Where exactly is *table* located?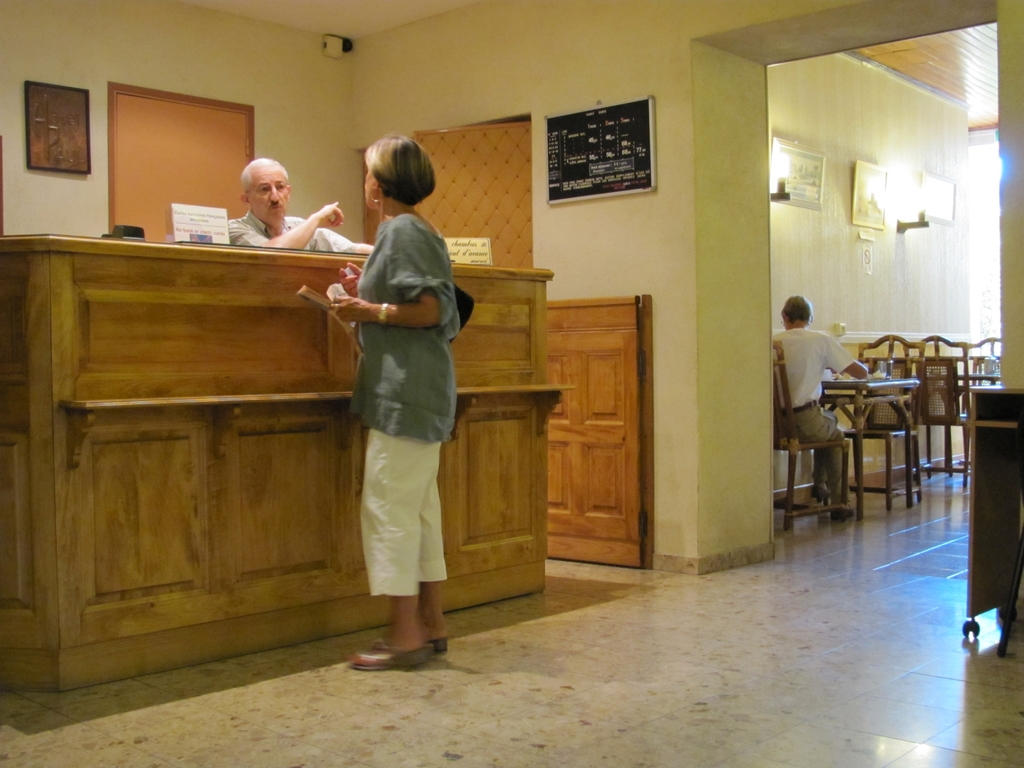
Its bounding box is <box>826,376,929,524</box>.
